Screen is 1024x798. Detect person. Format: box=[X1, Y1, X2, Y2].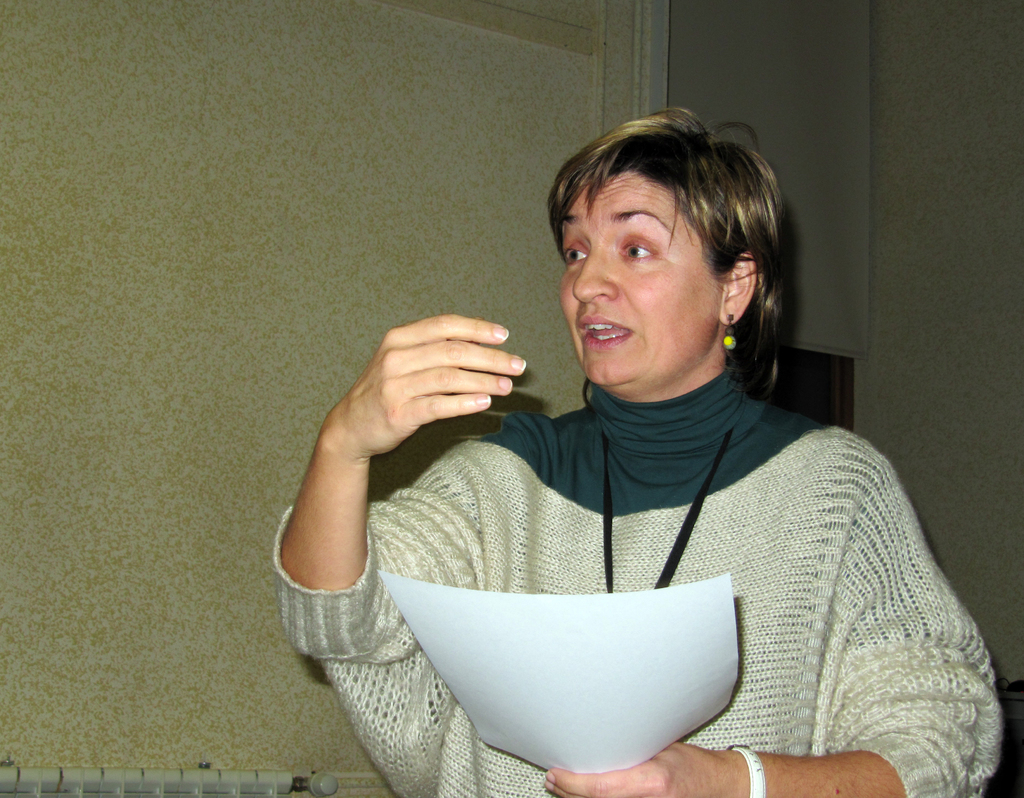
box=[275, 108, 1004, 797].
